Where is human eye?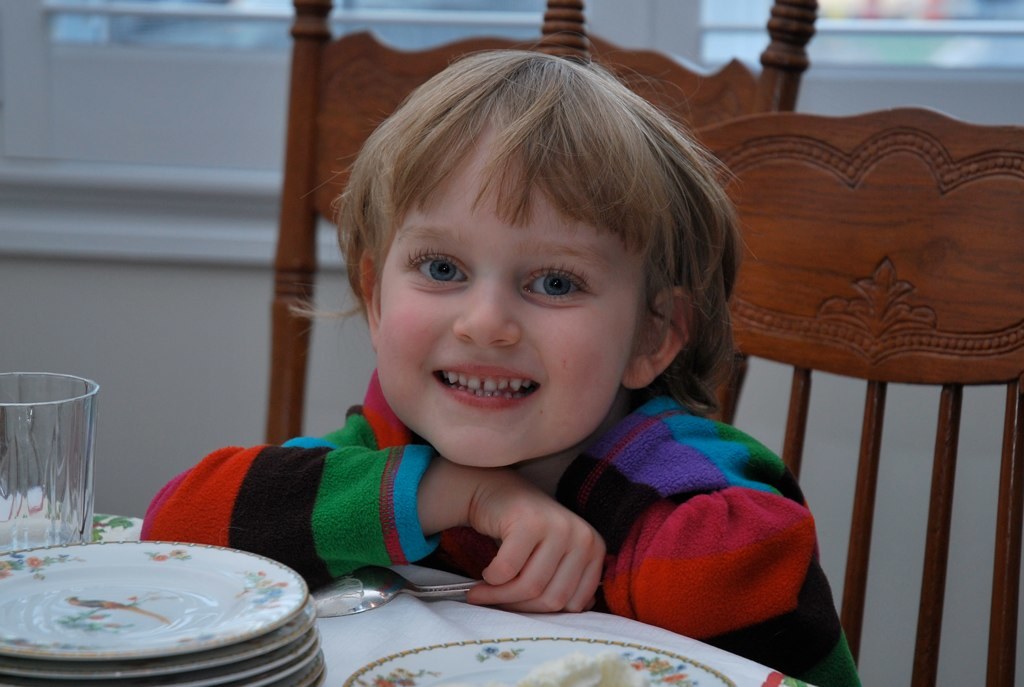
505 258 605 317.
